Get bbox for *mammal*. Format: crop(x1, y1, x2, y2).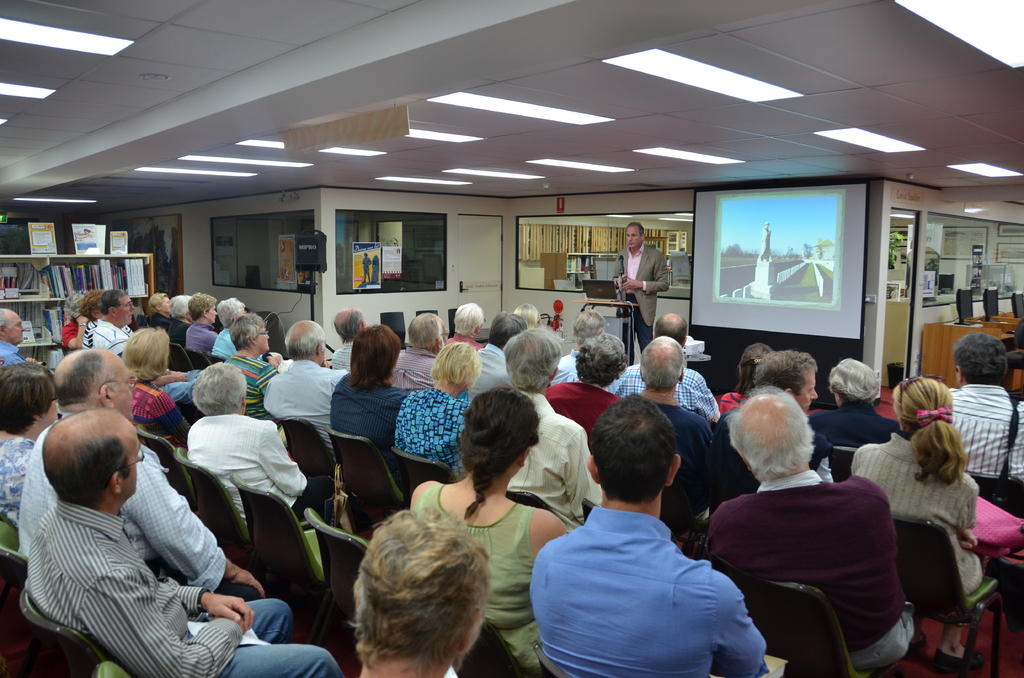
crop(808, 357, 906, 475).
